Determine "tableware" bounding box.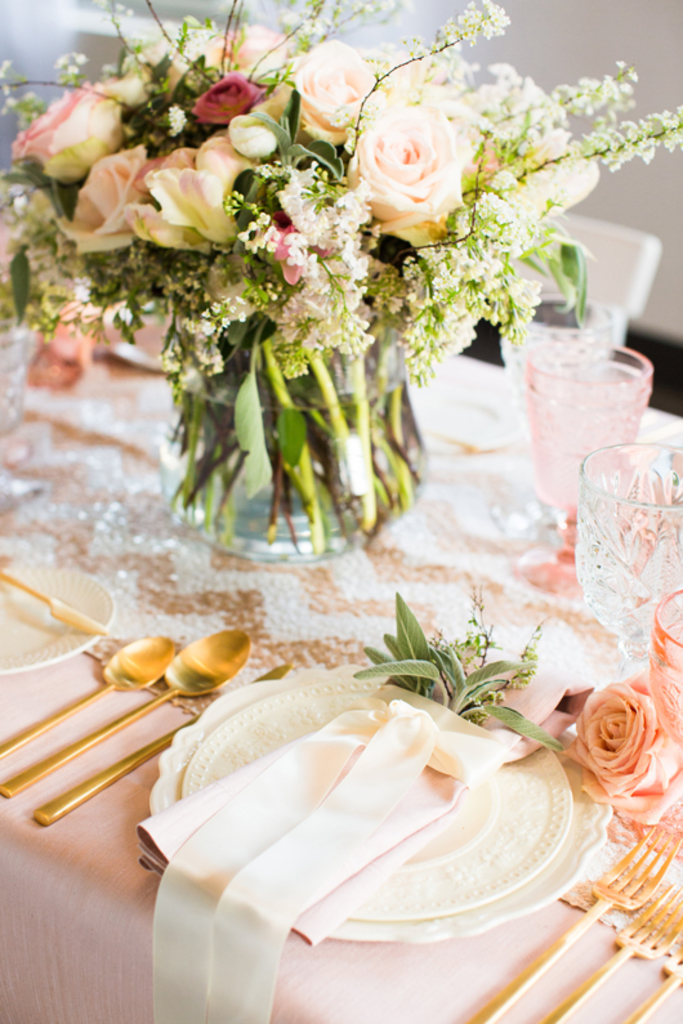
Determined: detection(152, 659, 610, 939).
